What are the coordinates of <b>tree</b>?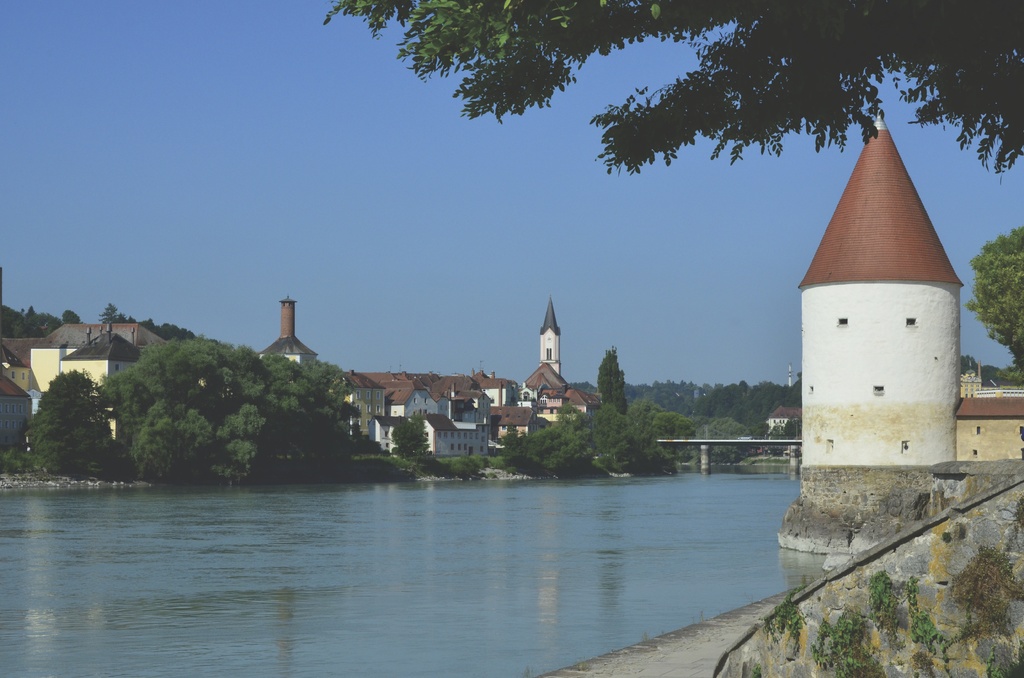
(x1=959, y1=225, x2=1023, y2=371).
